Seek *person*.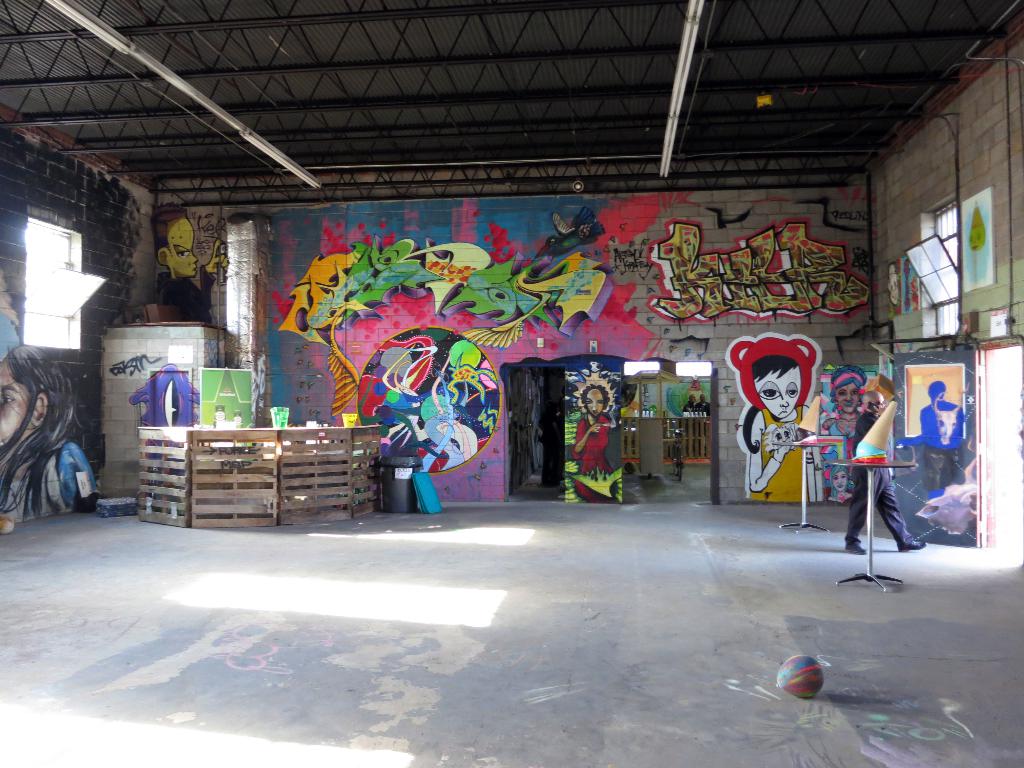
732, 338, 811, 500.
